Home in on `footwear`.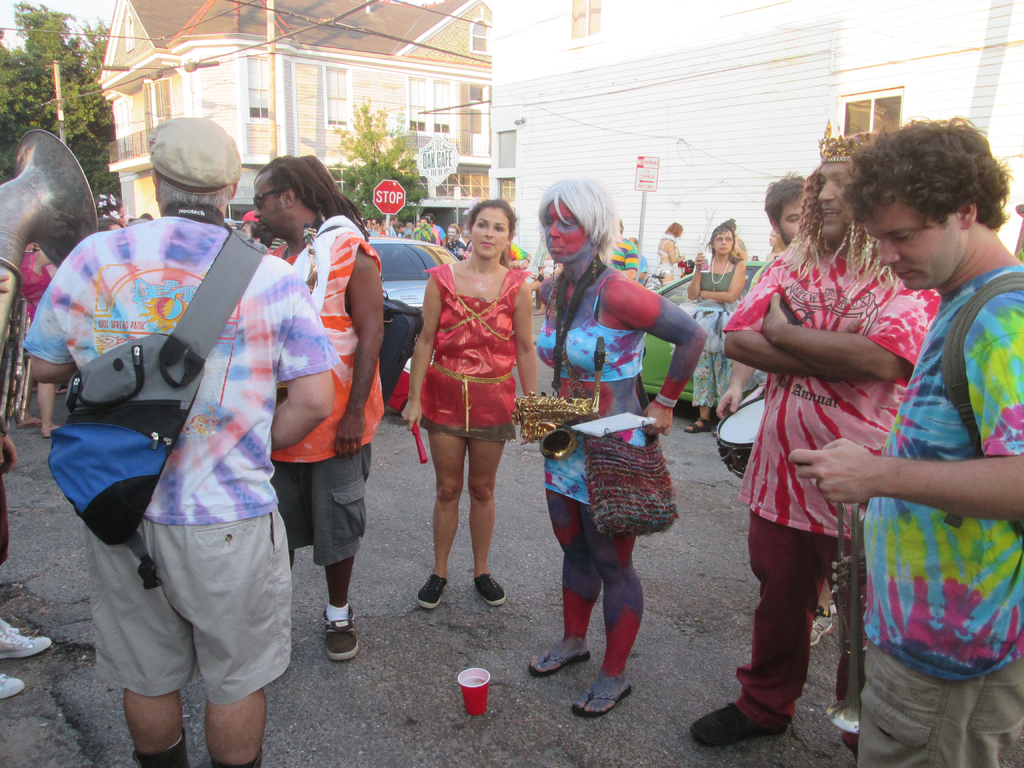
Homed in at rect(723, 661, 805, 742).
